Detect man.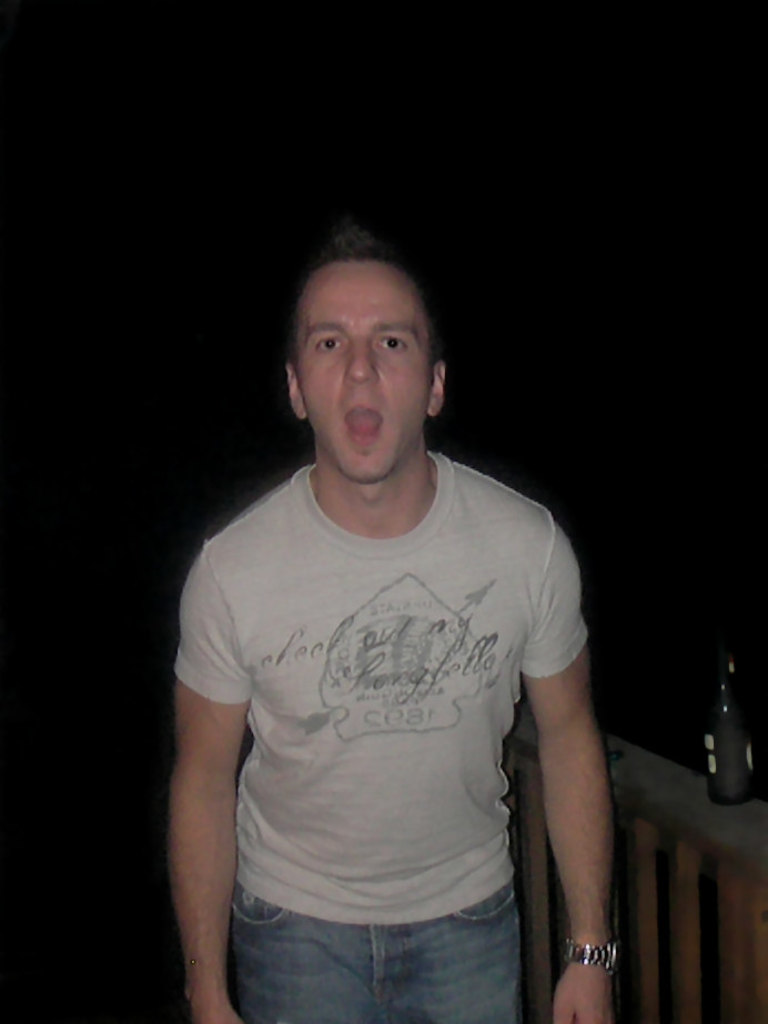
Detected at left=161, top=199, right=637, bottom=1023.
